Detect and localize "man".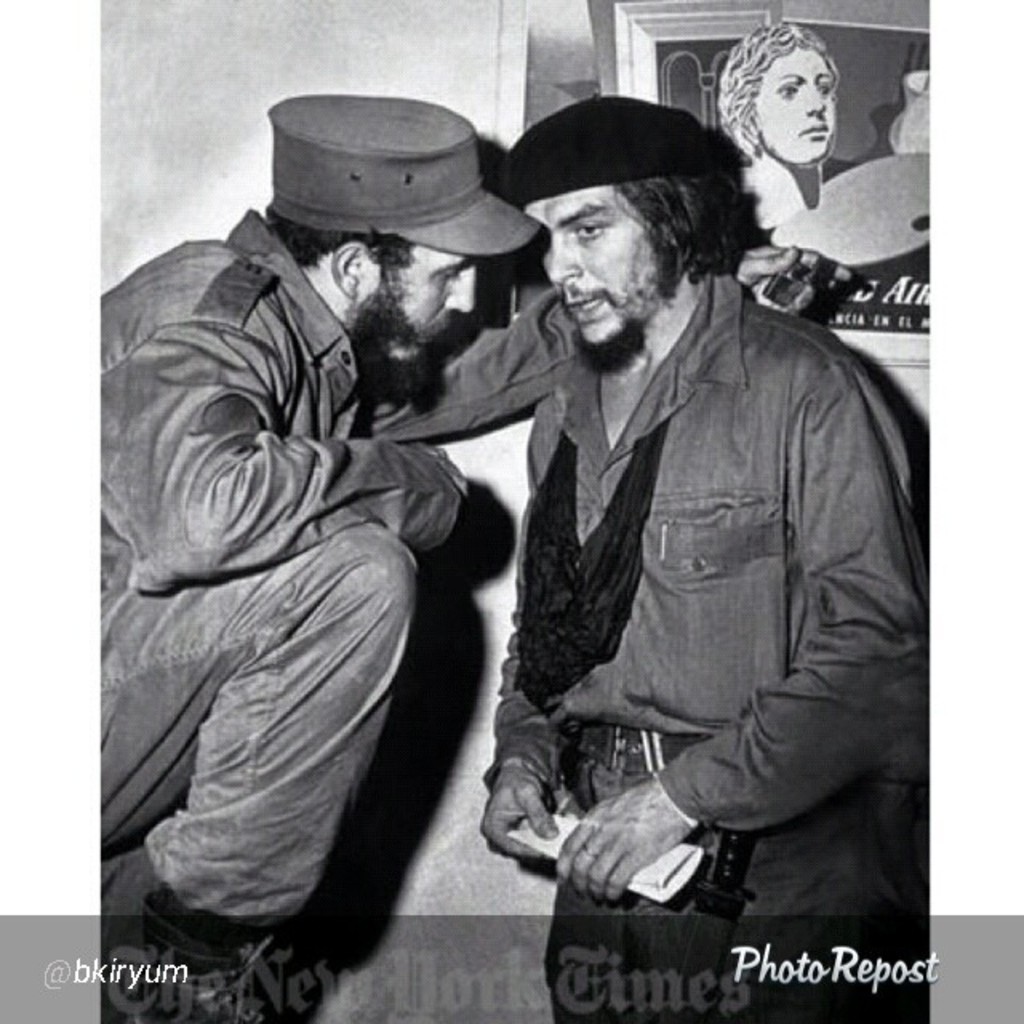
Localized at 701/18/826/226.
